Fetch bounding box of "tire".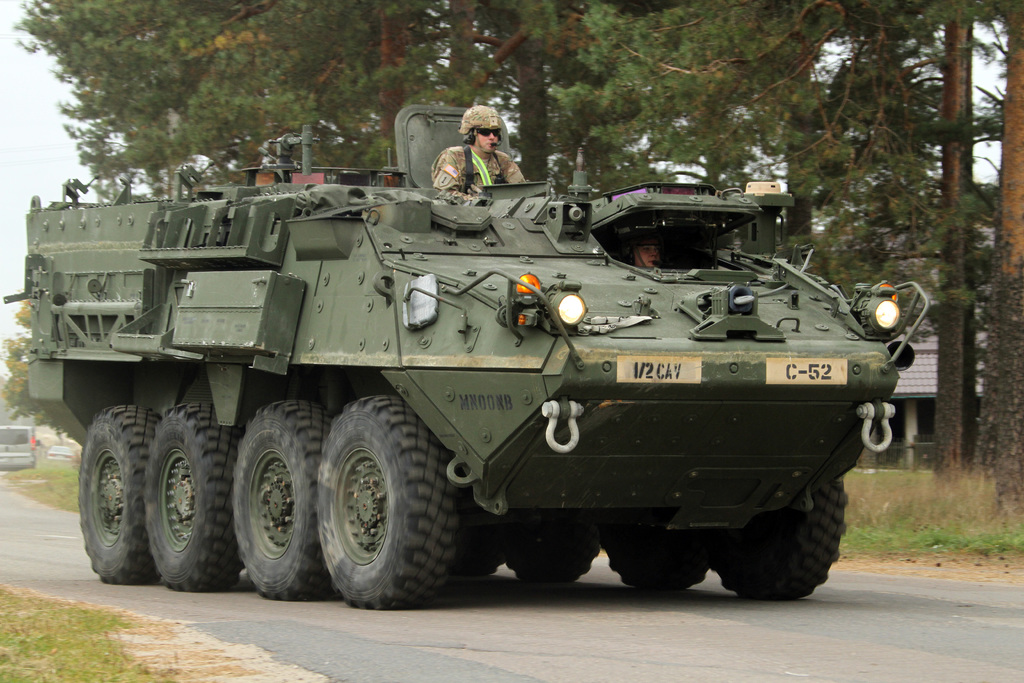
Bbox: region(229, 397, 332, 603).
